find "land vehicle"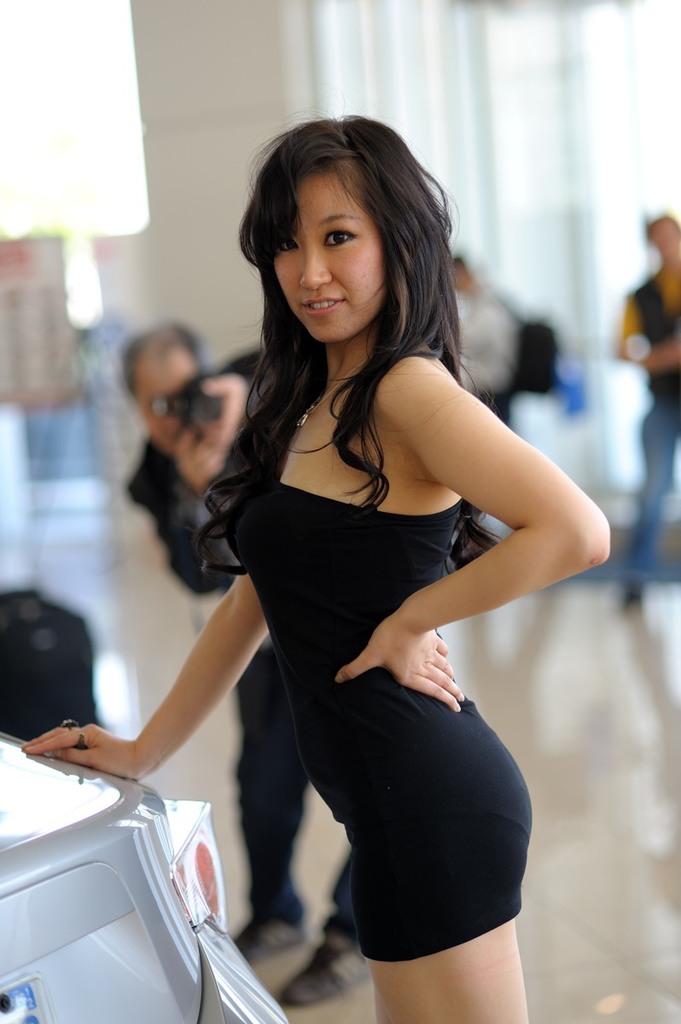
locate(0, 736, 287, 1023)
